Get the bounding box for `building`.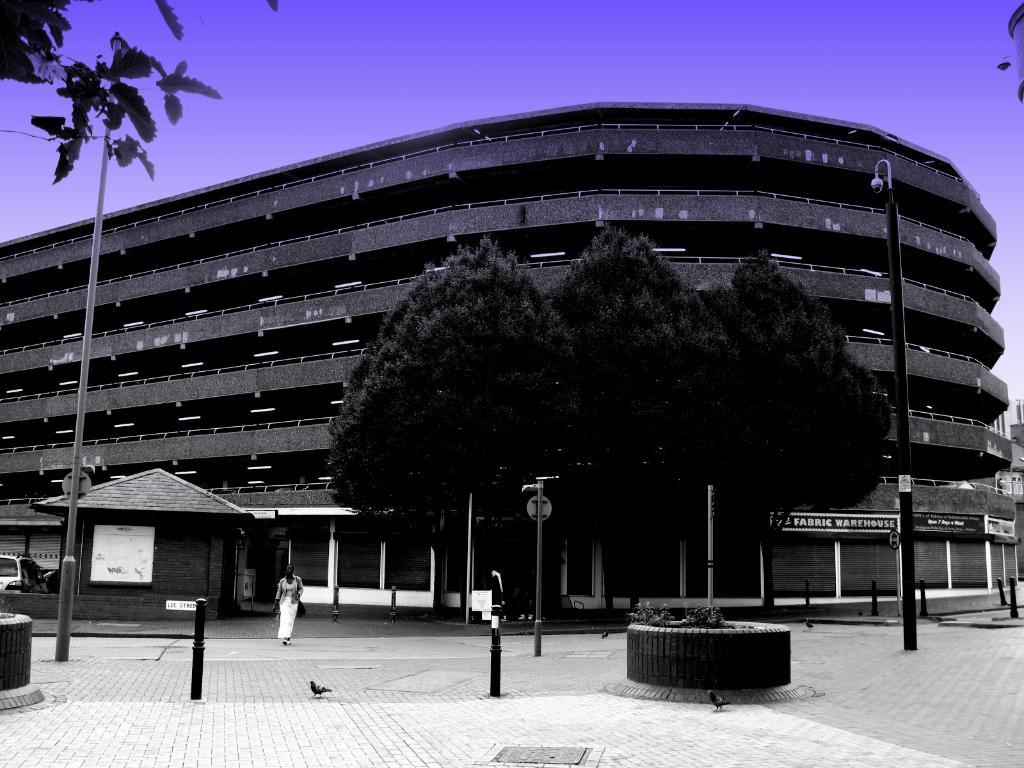
(0, 104, 1014, 606).
